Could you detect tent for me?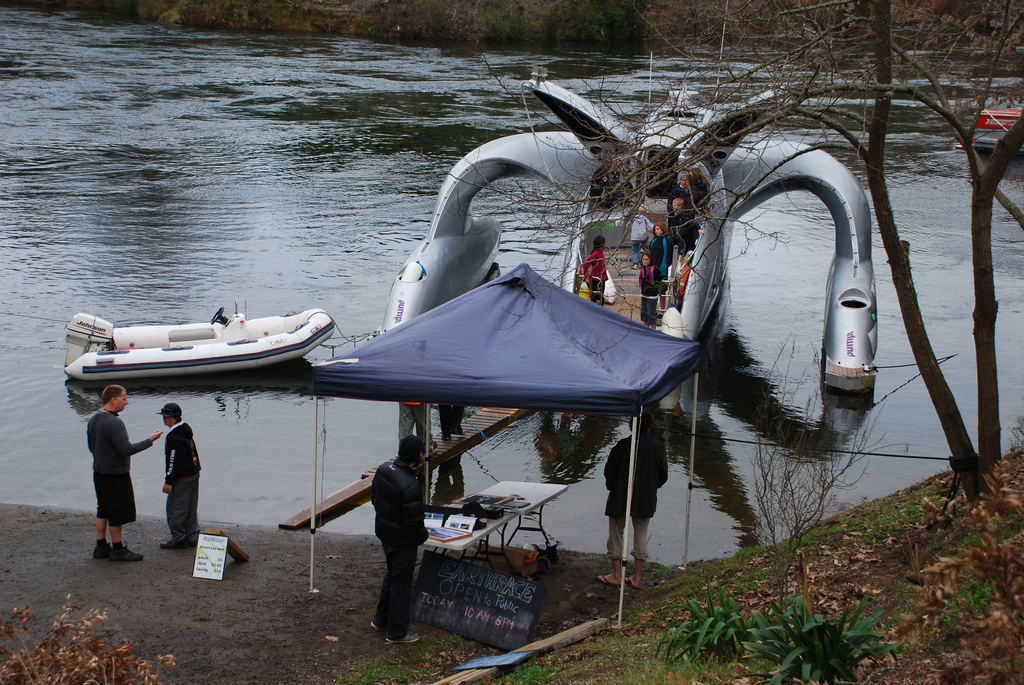
Detection result: box(308, 264, 703, 631).
